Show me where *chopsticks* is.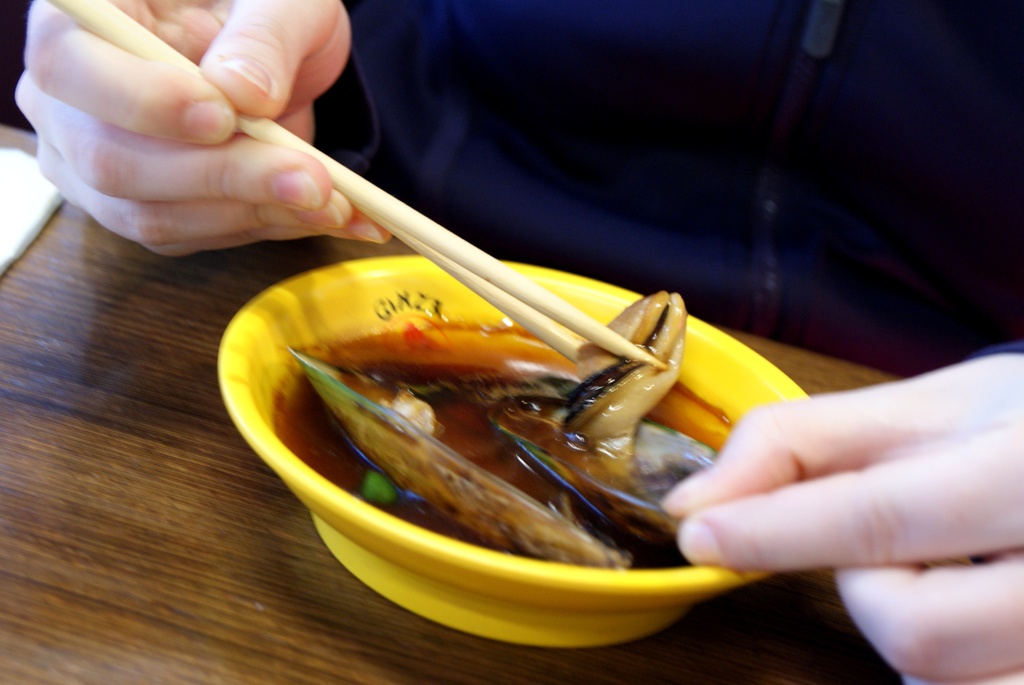
*chopsticks* is at [48,0,666,370].
